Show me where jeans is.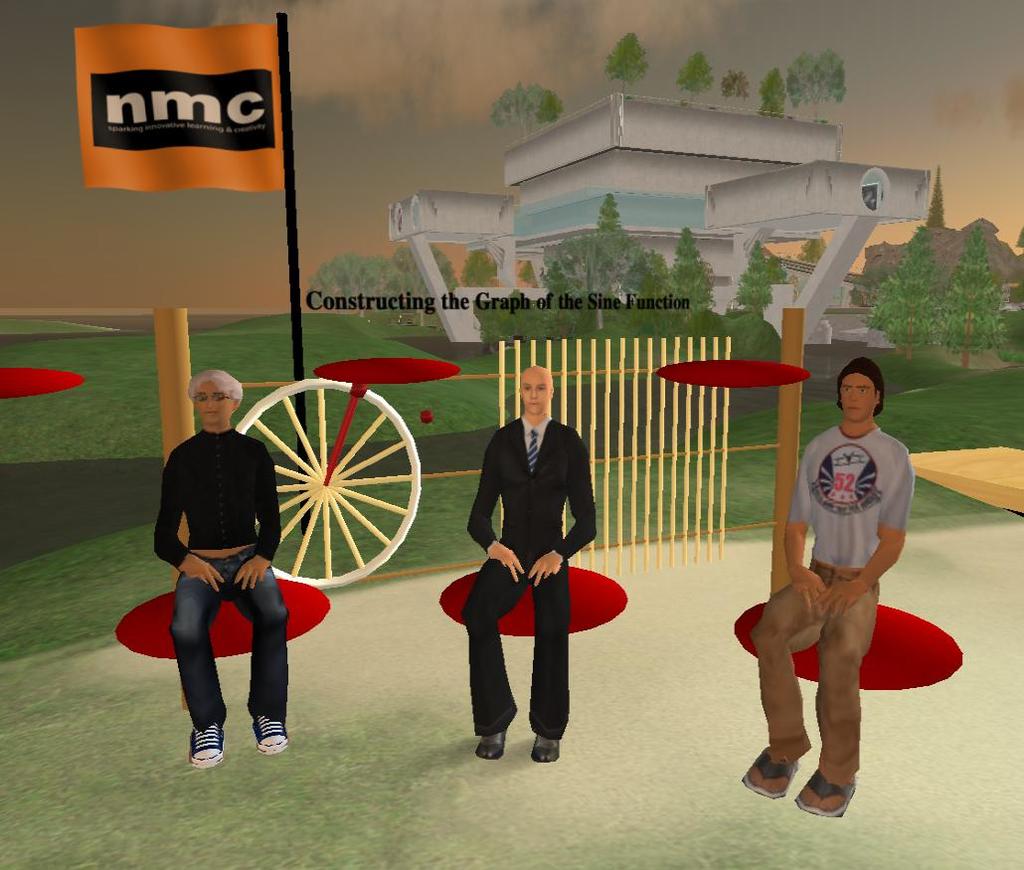
jeans is at [162, 544, 286, 733].
